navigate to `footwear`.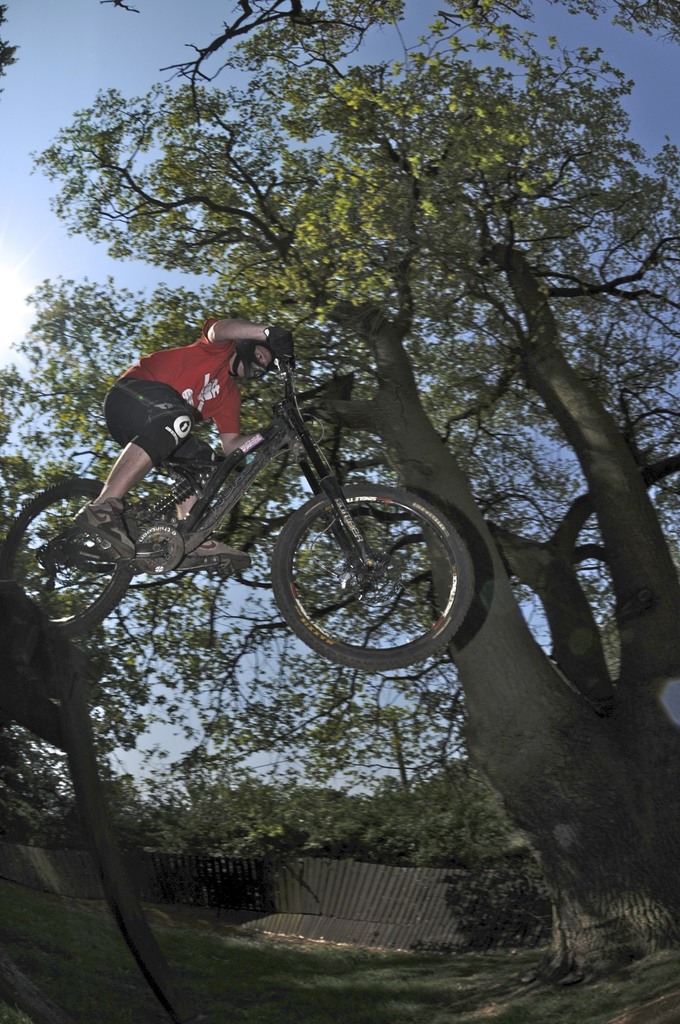
Navigation target: {"x1": 180, "y1": 536, "x2": 252, "y2": 581}.
